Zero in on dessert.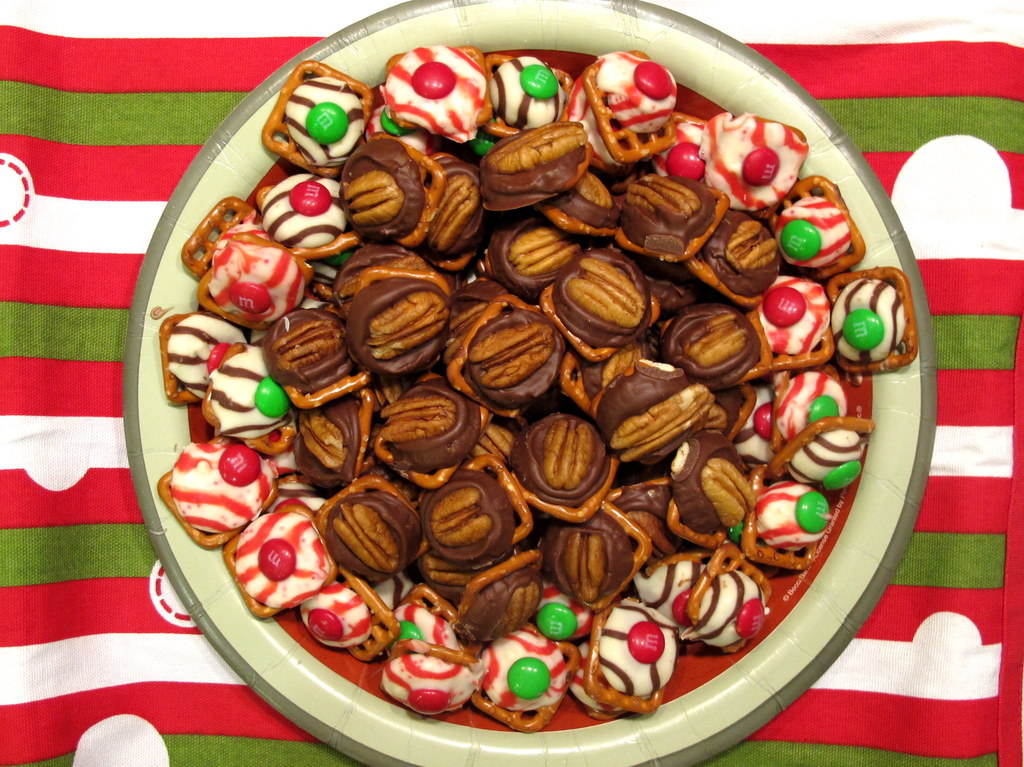
Zeroed in: <bbox>580, 349, 663, 421</bbox>.
